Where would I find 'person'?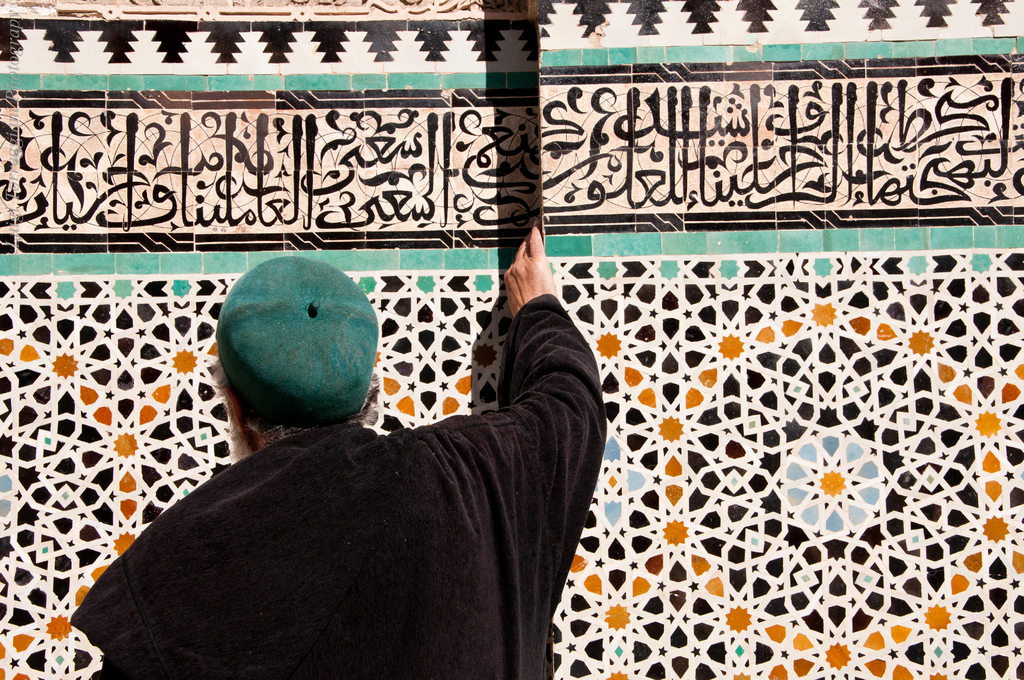
At x1=106 y1=157 x2=676 y2=627.
